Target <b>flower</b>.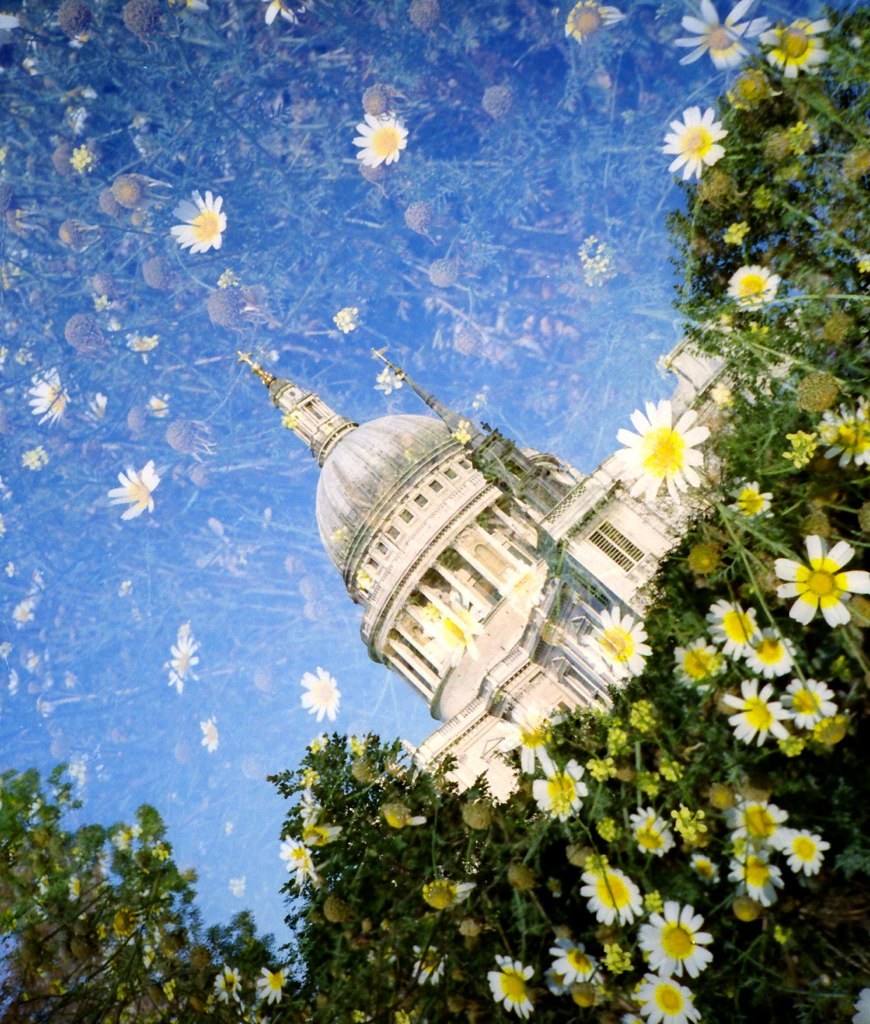
Target region: crop(126, 329, 158, 359).
